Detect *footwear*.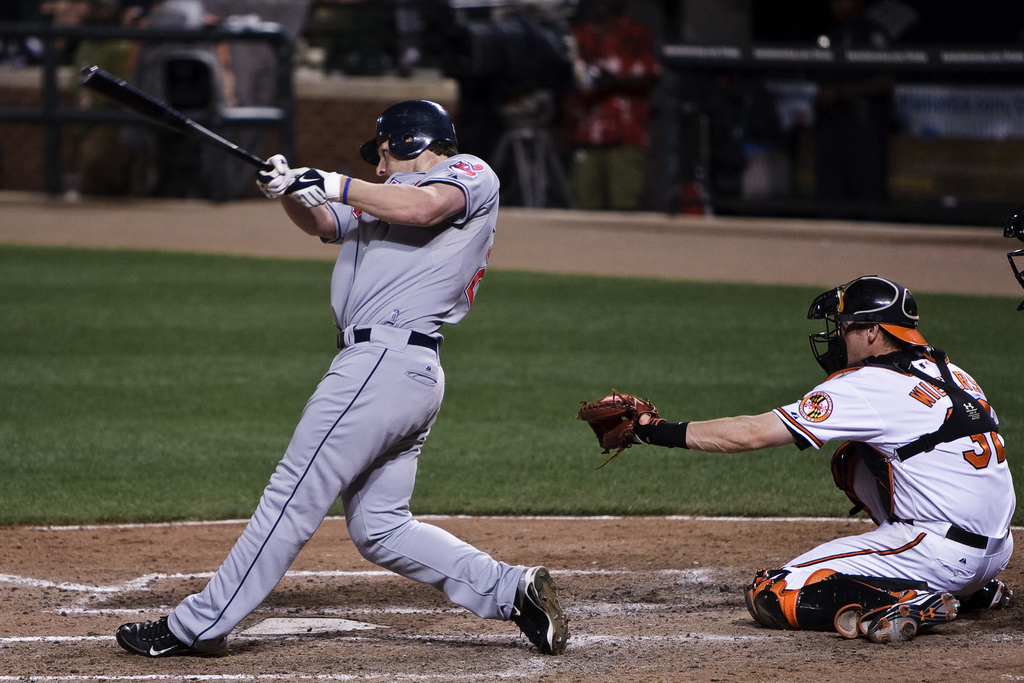
Detected at crop(860, 586, 965, 640).
